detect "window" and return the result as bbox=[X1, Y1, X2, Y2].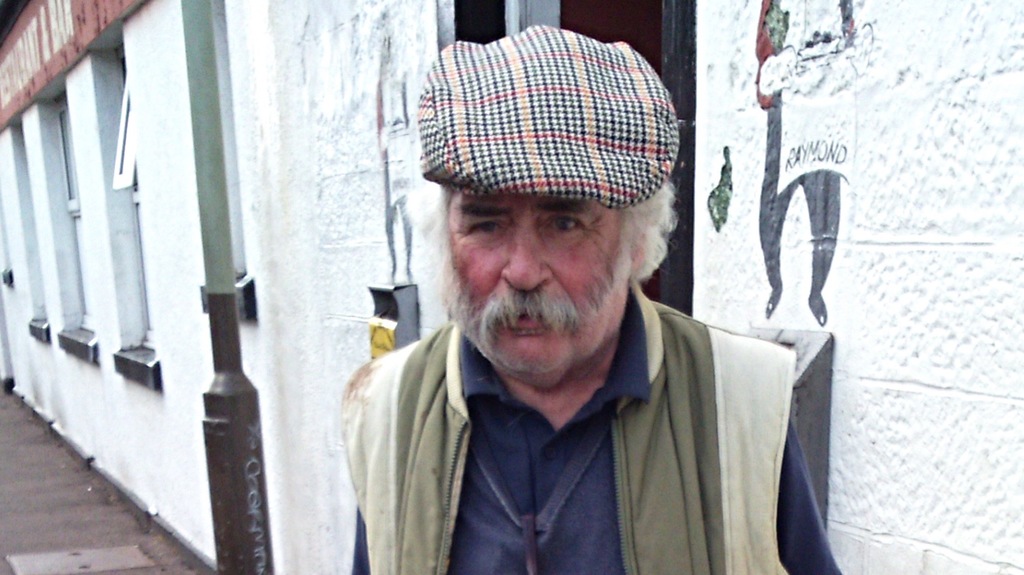
bbox=[15, 119, 54, 345].
